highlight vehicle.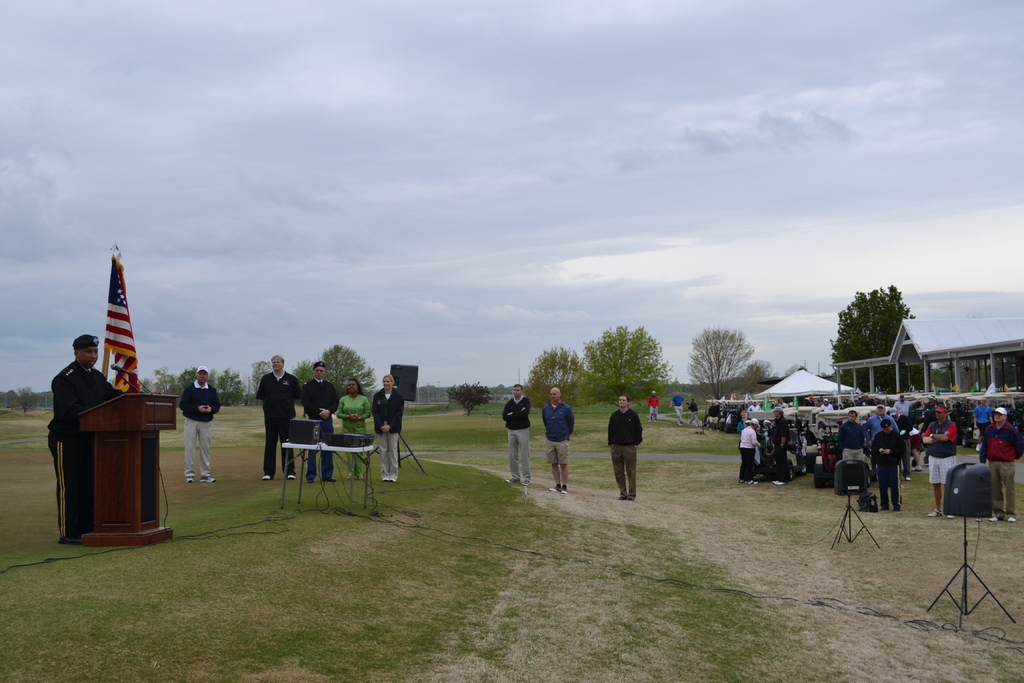
Highlighted region: {"left": 790, "top": 427, "right": 823, "bottom": 468}.
